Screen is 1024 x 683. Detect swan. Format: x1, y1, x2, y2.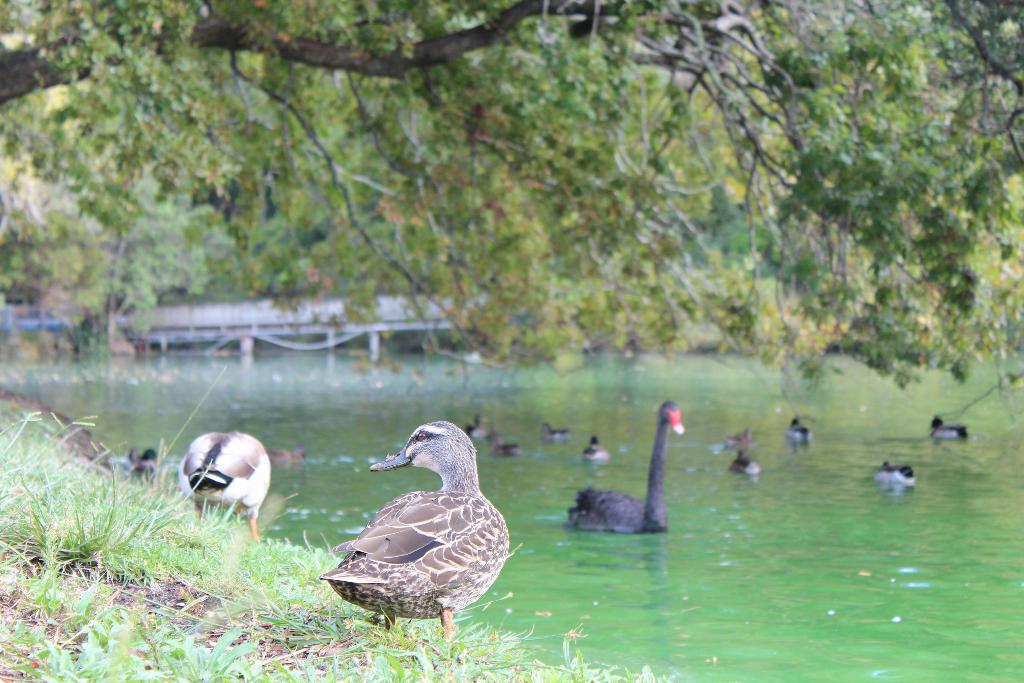
170, 425, 270, 541.
